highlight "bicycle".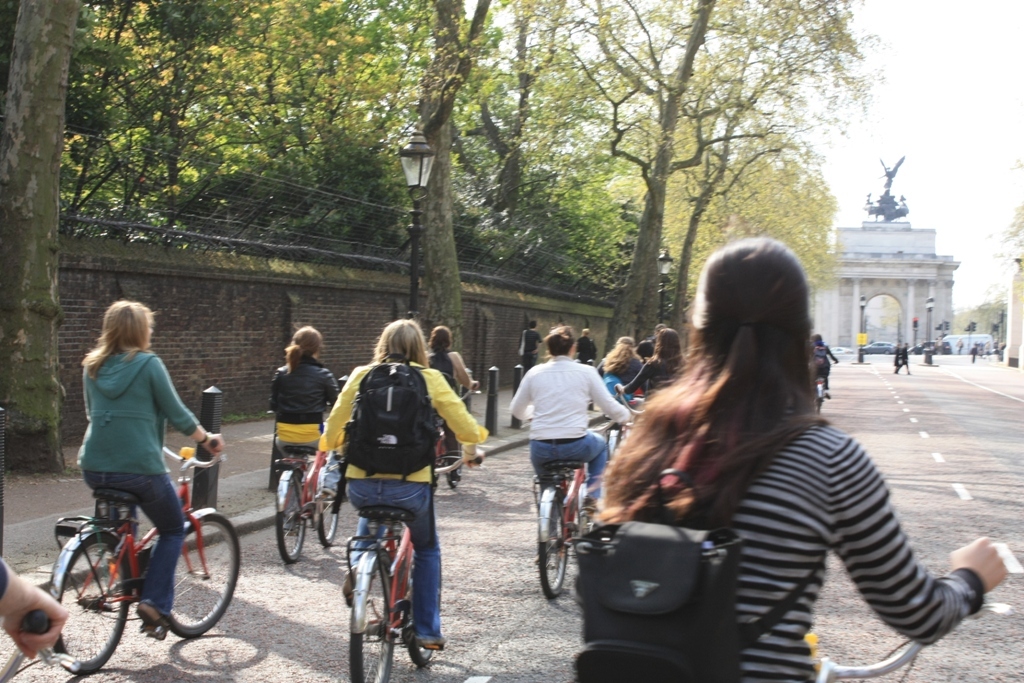
Highlighted region: [0, 608, 80, 682].
